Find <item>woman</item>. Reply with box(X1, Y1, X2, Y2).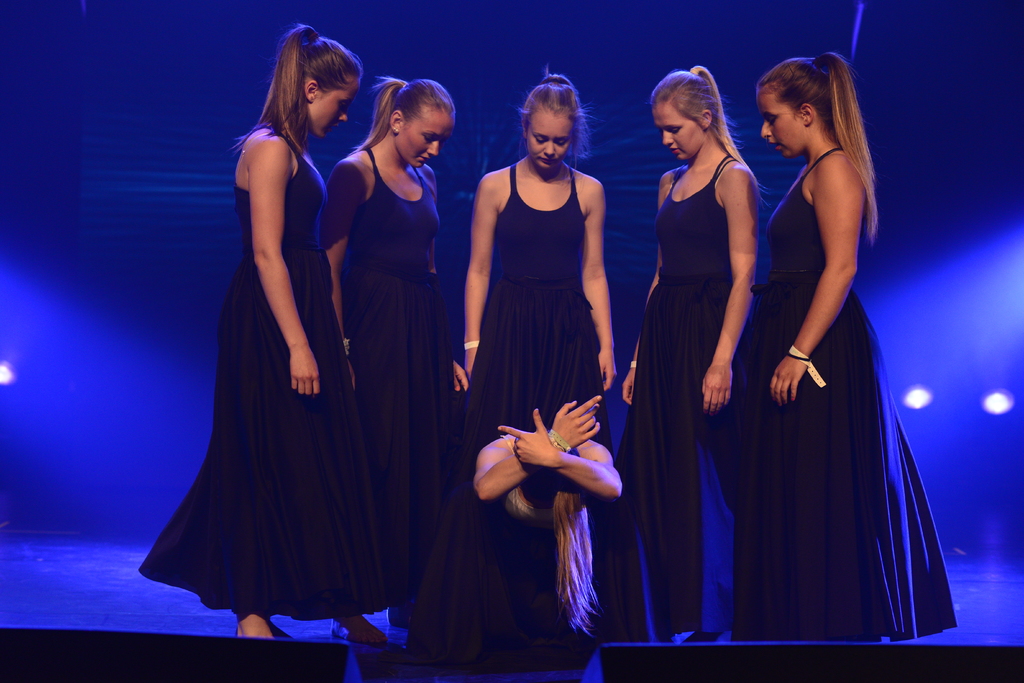
box(408, 397, 630, 671).
